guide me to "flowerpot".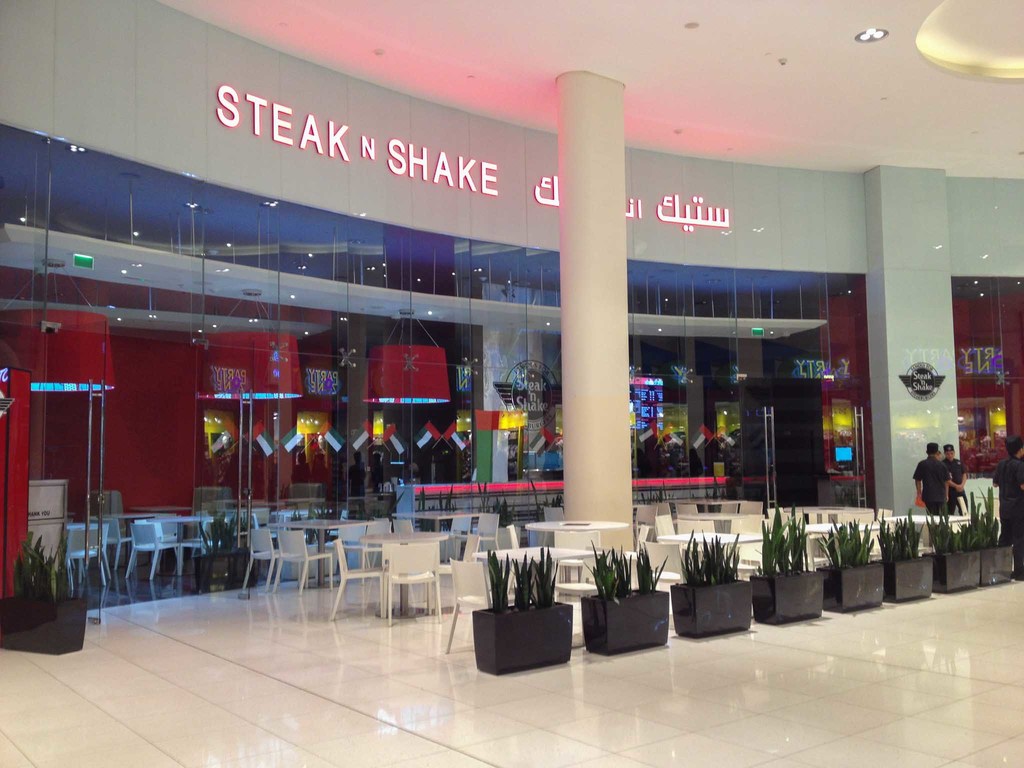
Guidance: [x1=814, y1=559, x2=884, y2=614].
